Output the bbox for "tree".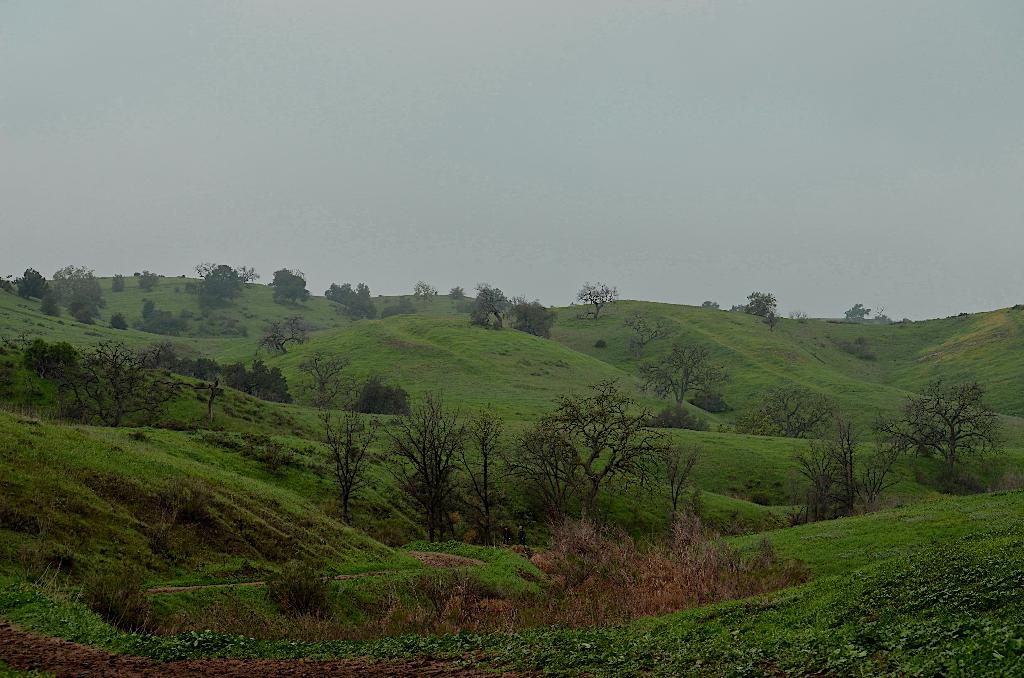
(465,279,511,325).
